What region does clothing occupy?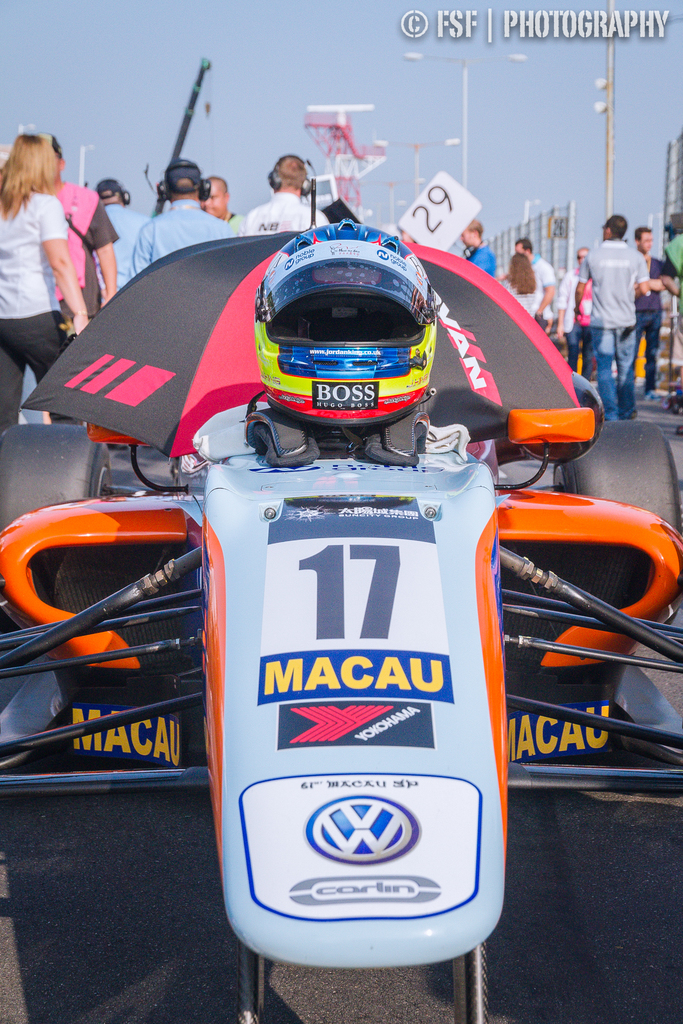
(left=550, top=266, right=594, bottom=378).
